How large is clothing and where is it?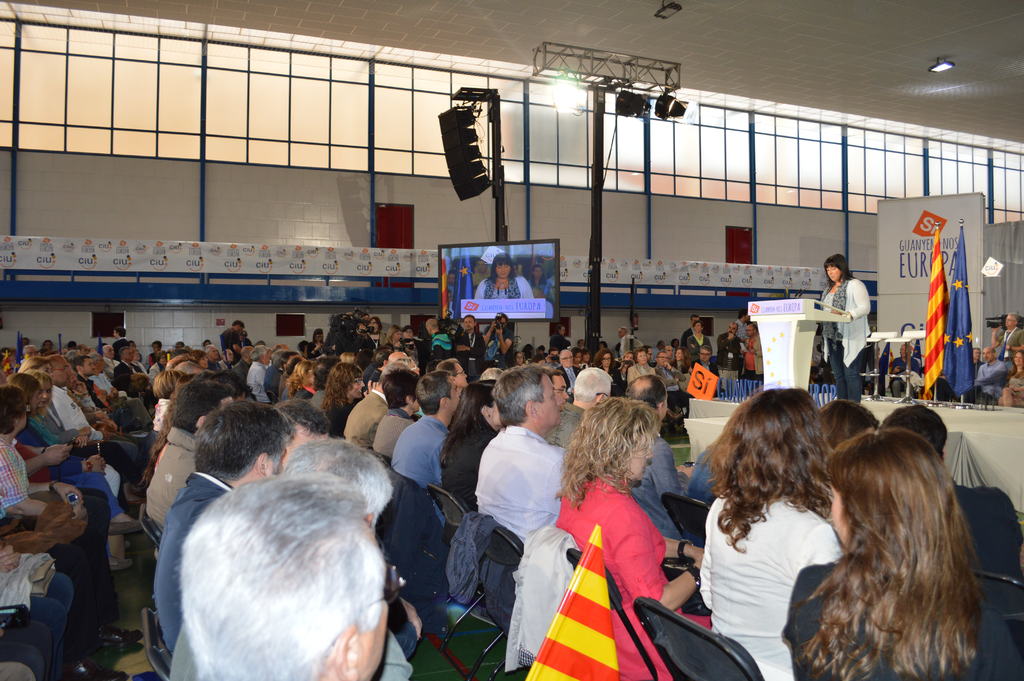
Bounding box: 476, 275, 532, 301.
